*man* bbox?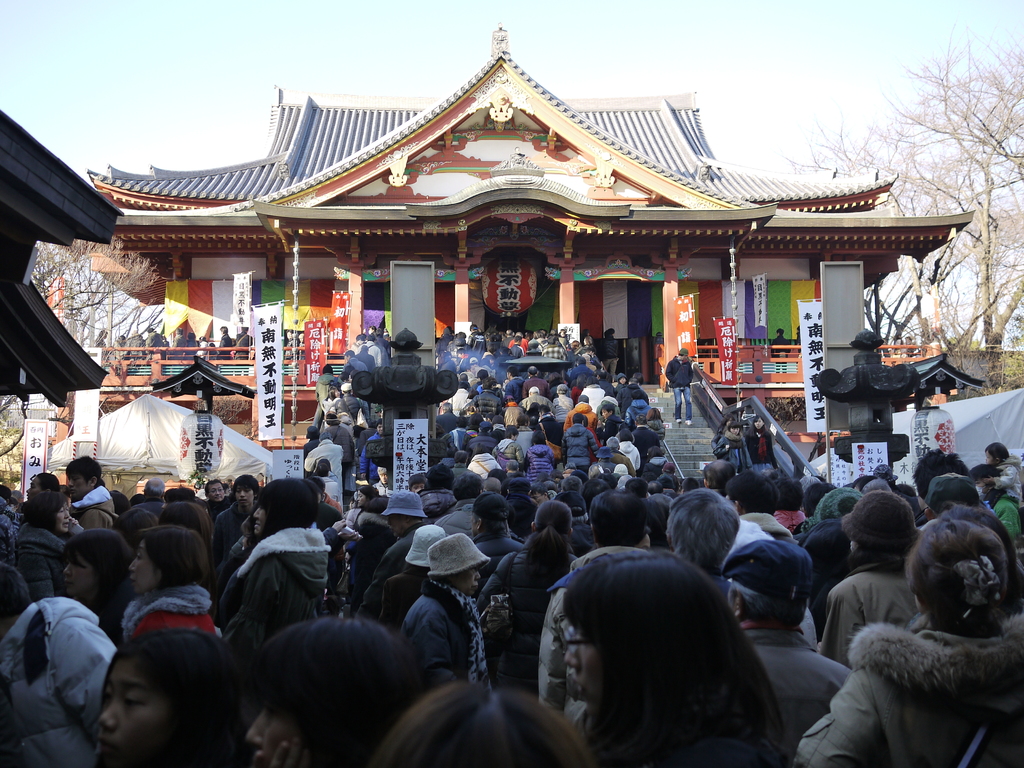
box=[804, 482, 837, 512]
